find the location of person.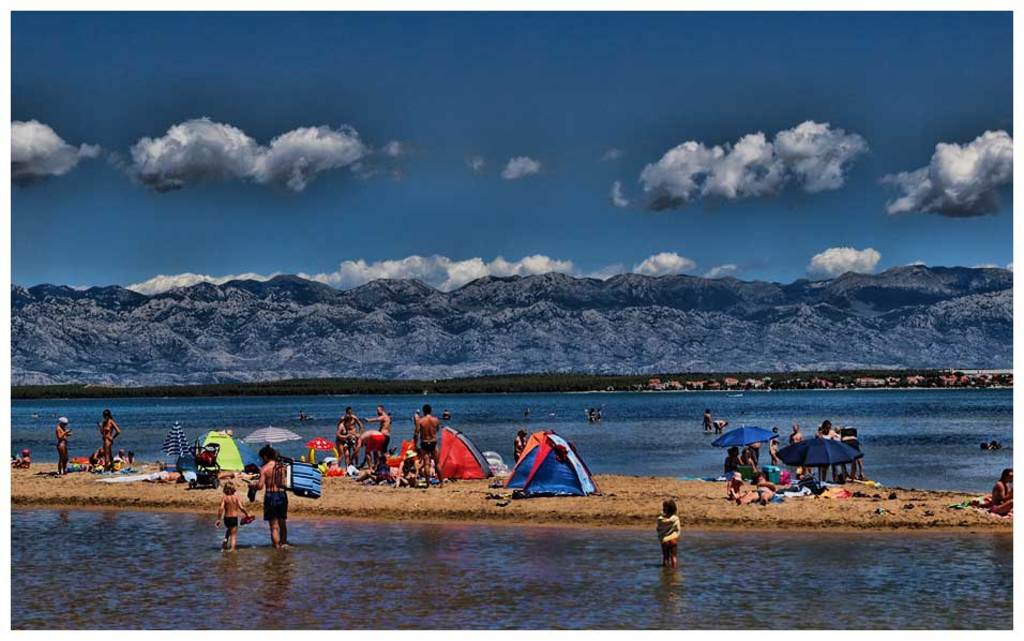
Location: {"x1": 56, "y1": 416, "x2": 73, "y2": 474}.
